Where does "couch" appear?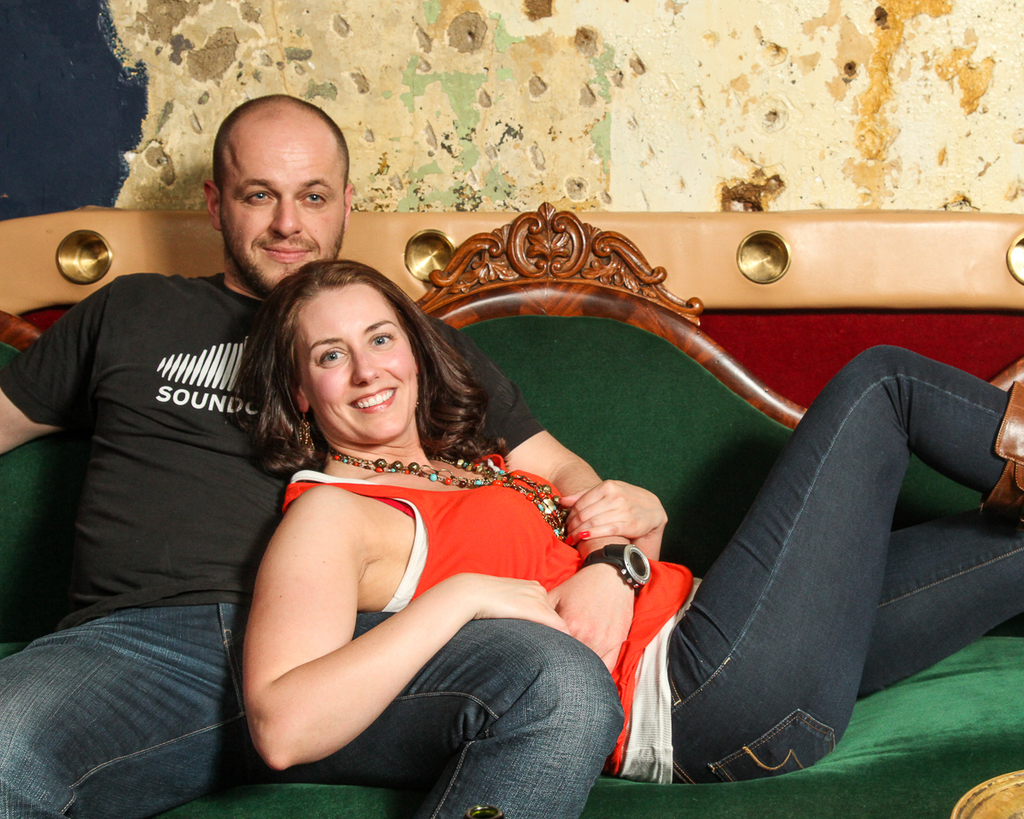
Appears at 0, 244, 952, 818.
